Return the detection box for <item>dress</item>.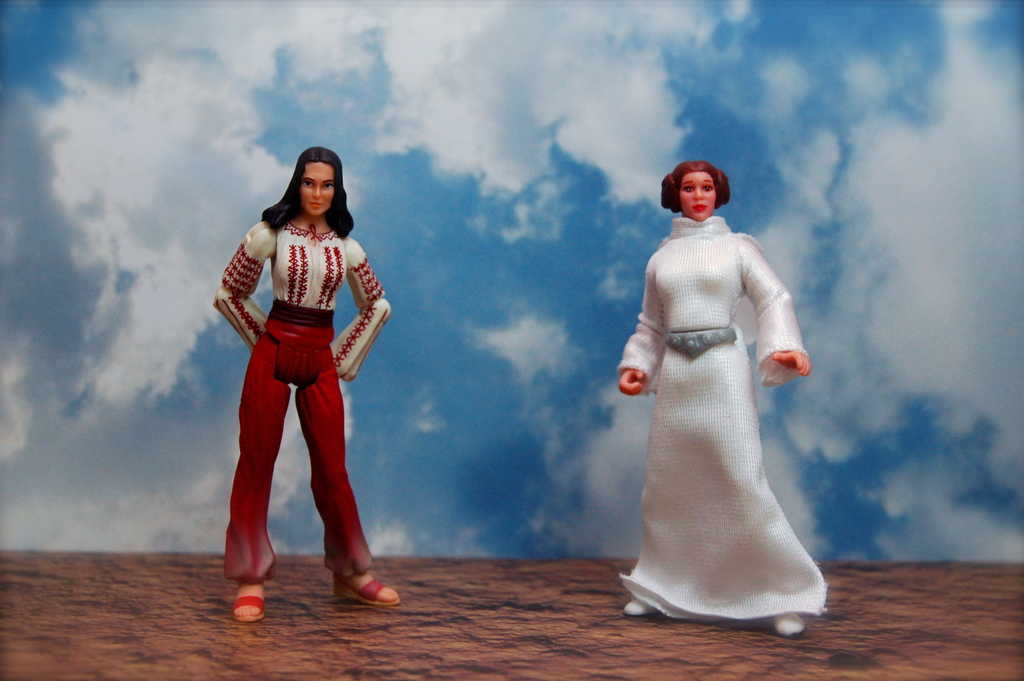
(left=616, top=215, right=824, bottom=621).
